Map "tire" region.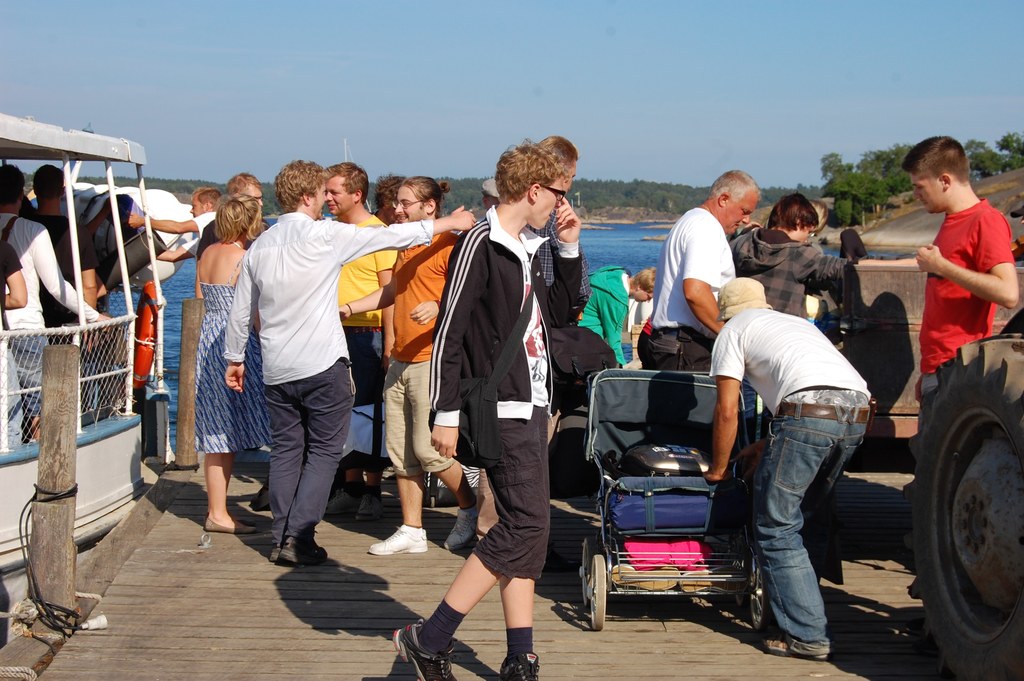
Mapped to (918, 327, 1021, 666).
